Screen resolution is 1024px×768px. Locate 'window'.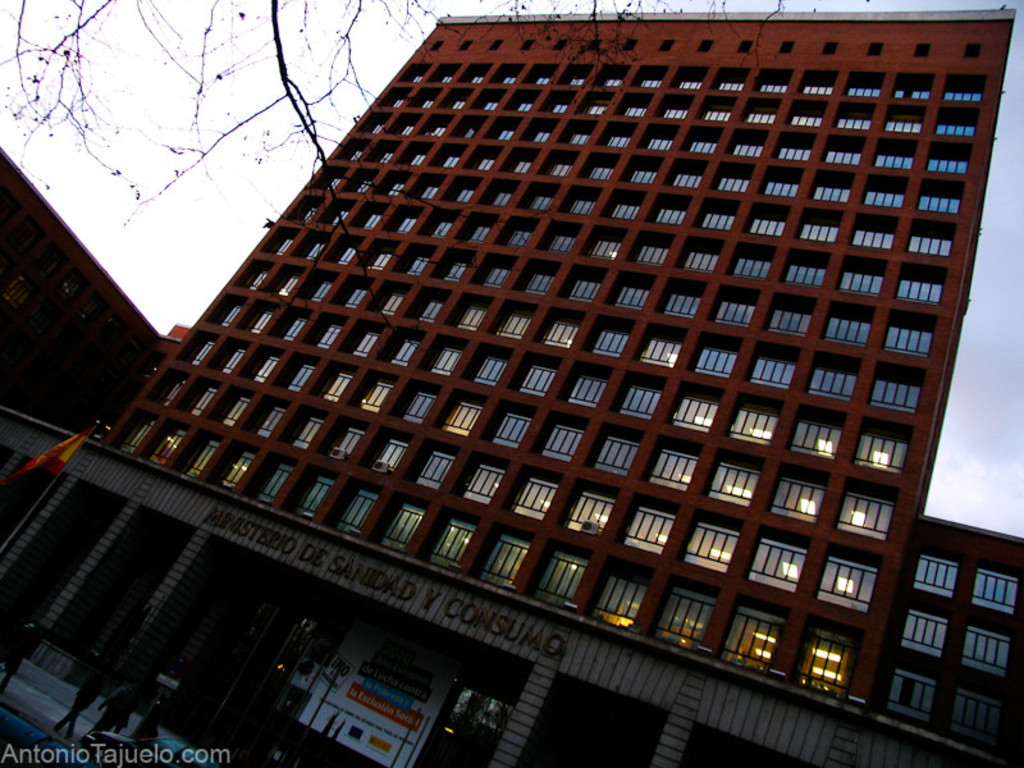
box=[913, 550, 963, 598].
